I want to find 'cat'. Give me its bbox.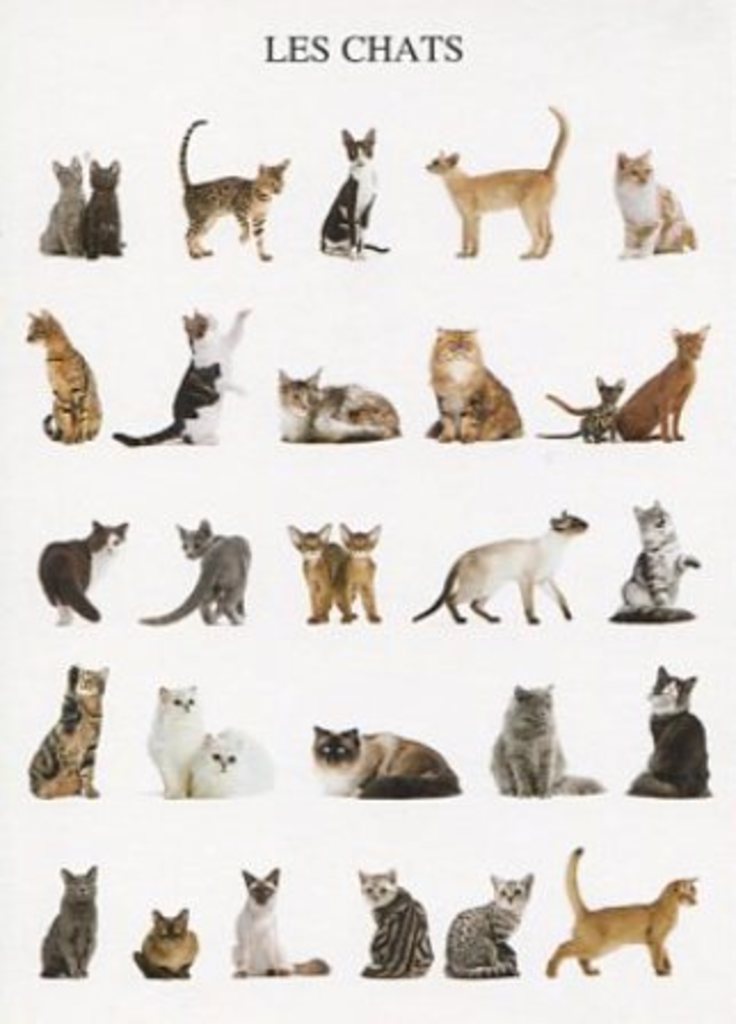
detection(272, 352, 405, 443).
